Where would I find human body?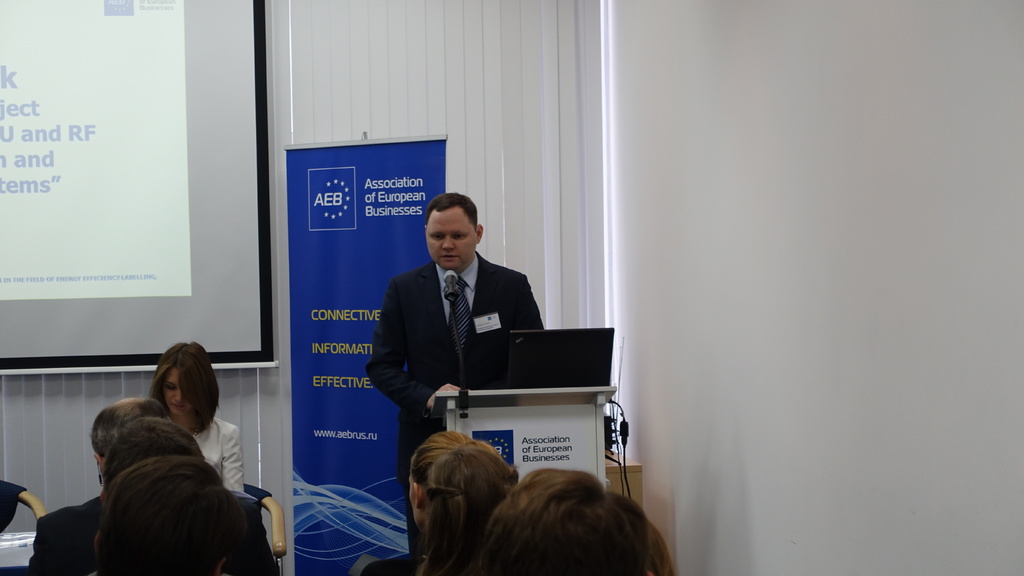
At [362, 189, 544, 561].
